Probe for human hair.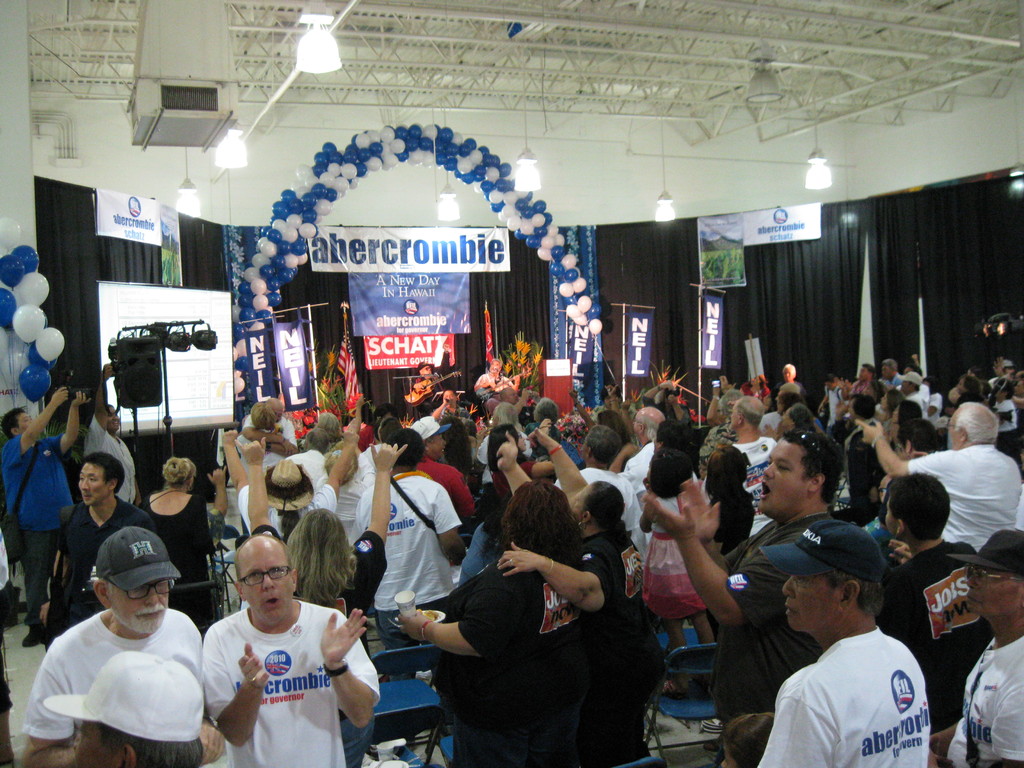
Probe result: {"left": 82, "top": 450, "right": 127, "bottom": 493}.
